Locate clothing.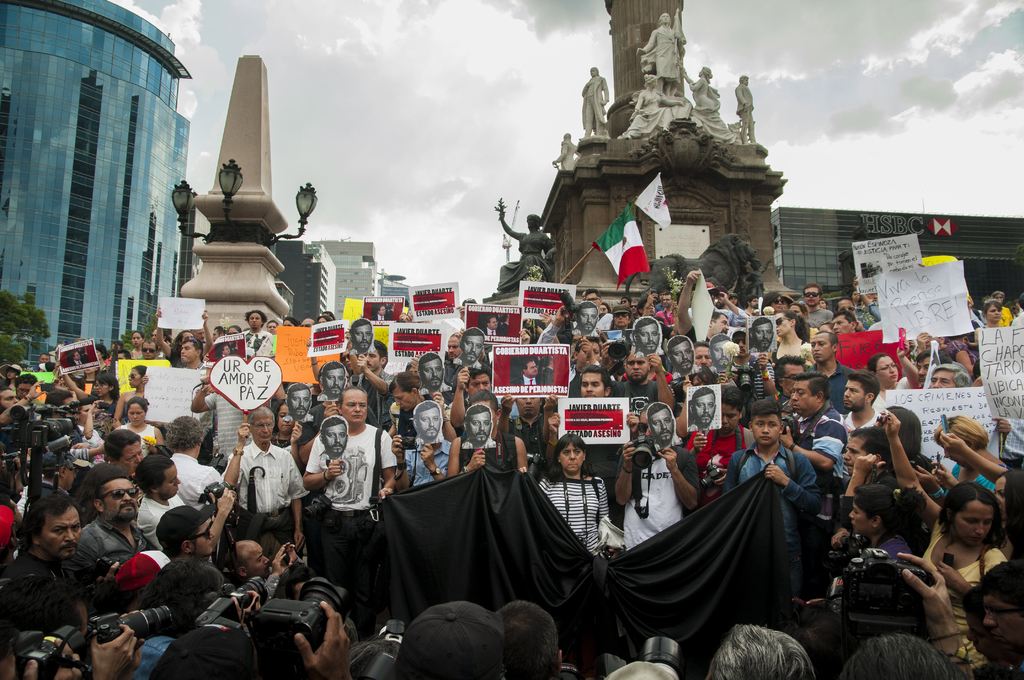
Bounding box: 583/70/609/129.
